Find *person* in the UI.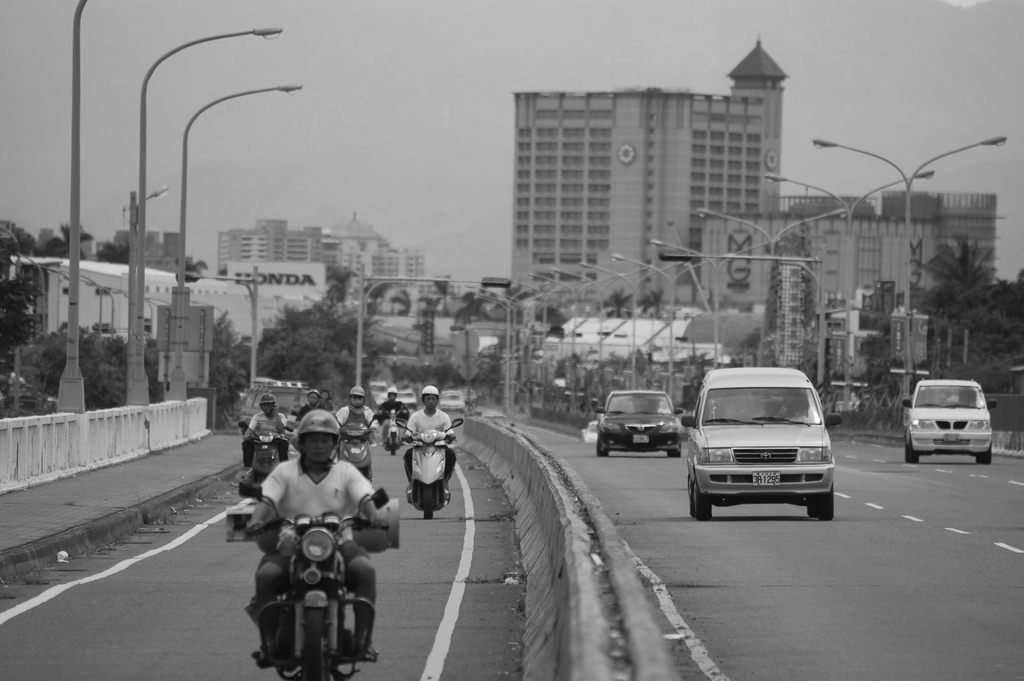
UI element at {"x1": 297, "y1": 387, "x2": 328, "y2": 419}.
